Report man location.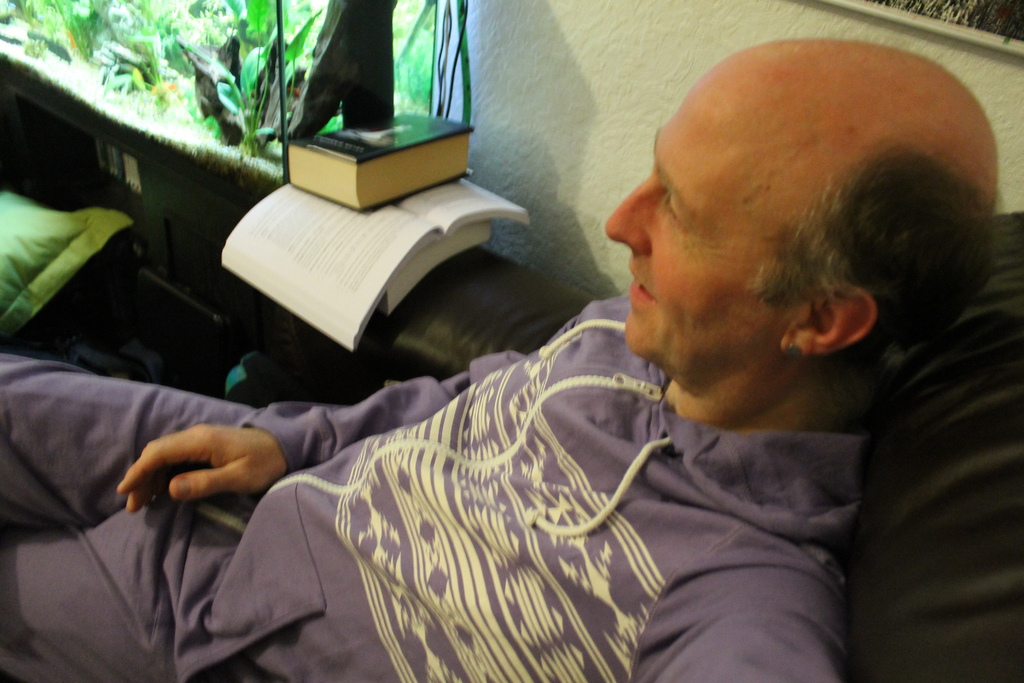
Report: <region>0, 37, 994, 682</region>.
